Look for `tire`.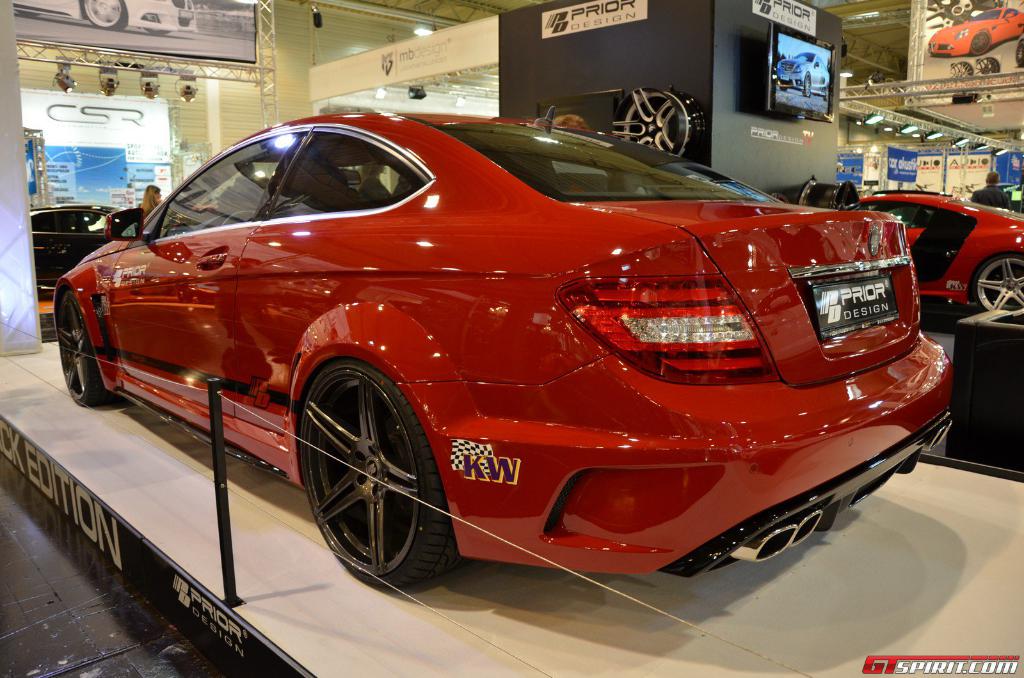
Found: (x1=970, y1=29, x2=991, y2=52).
